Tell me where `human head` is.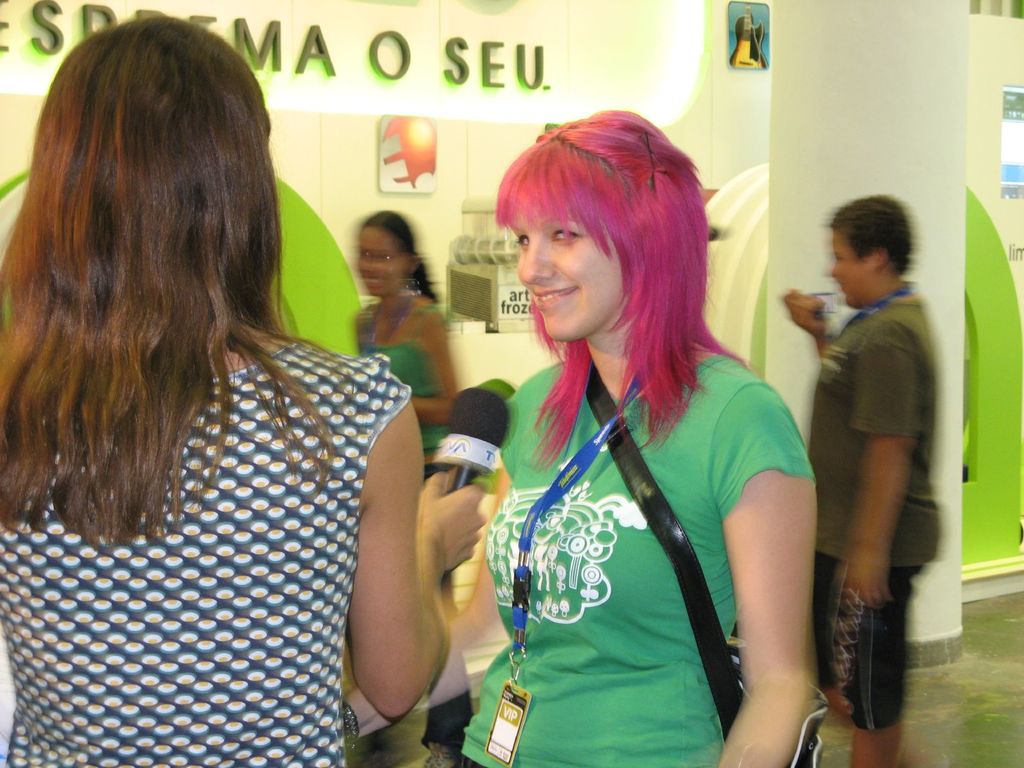
`human head` is at [x1=481, y1=114, x2=705, y2=354].
